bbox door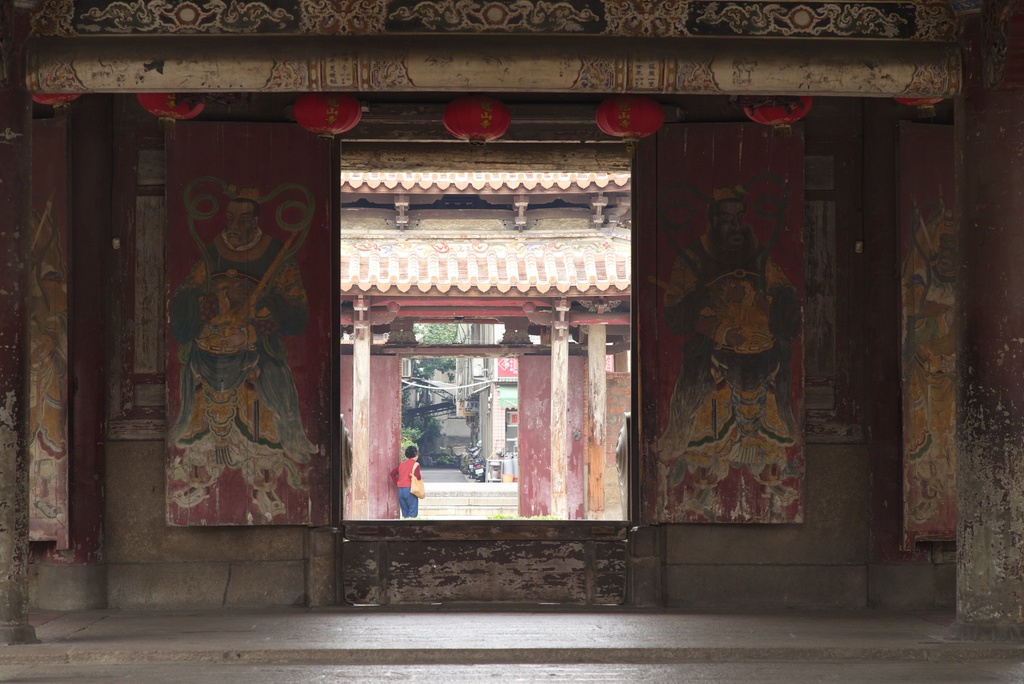
box(517, 354, 589, 519)
